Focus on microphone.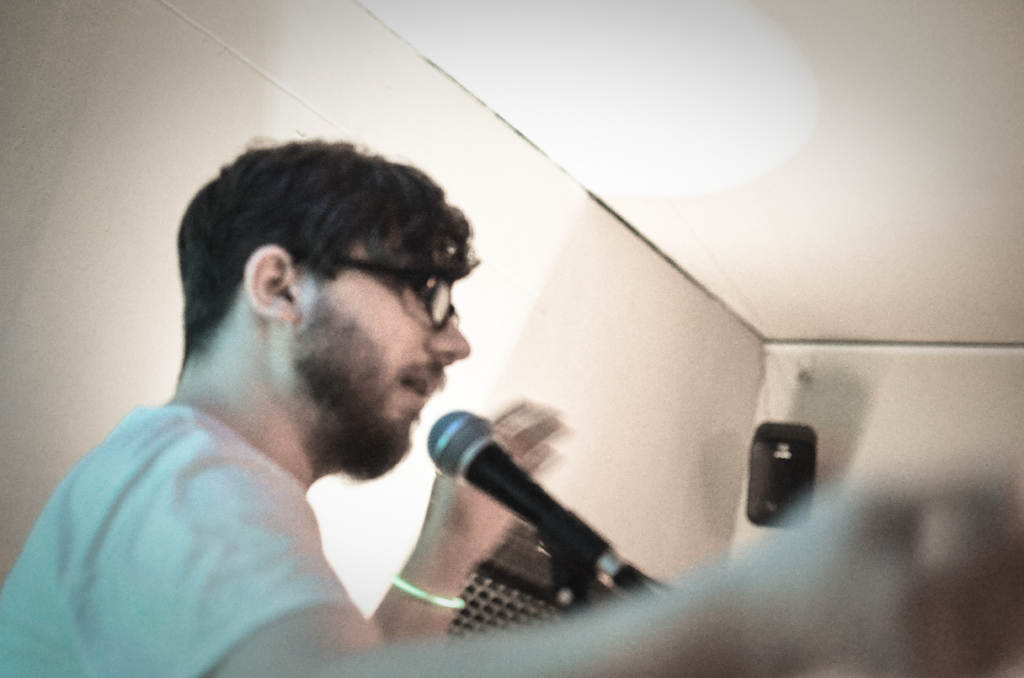
Focused at <region>426, 401, 649, 602</region>.
